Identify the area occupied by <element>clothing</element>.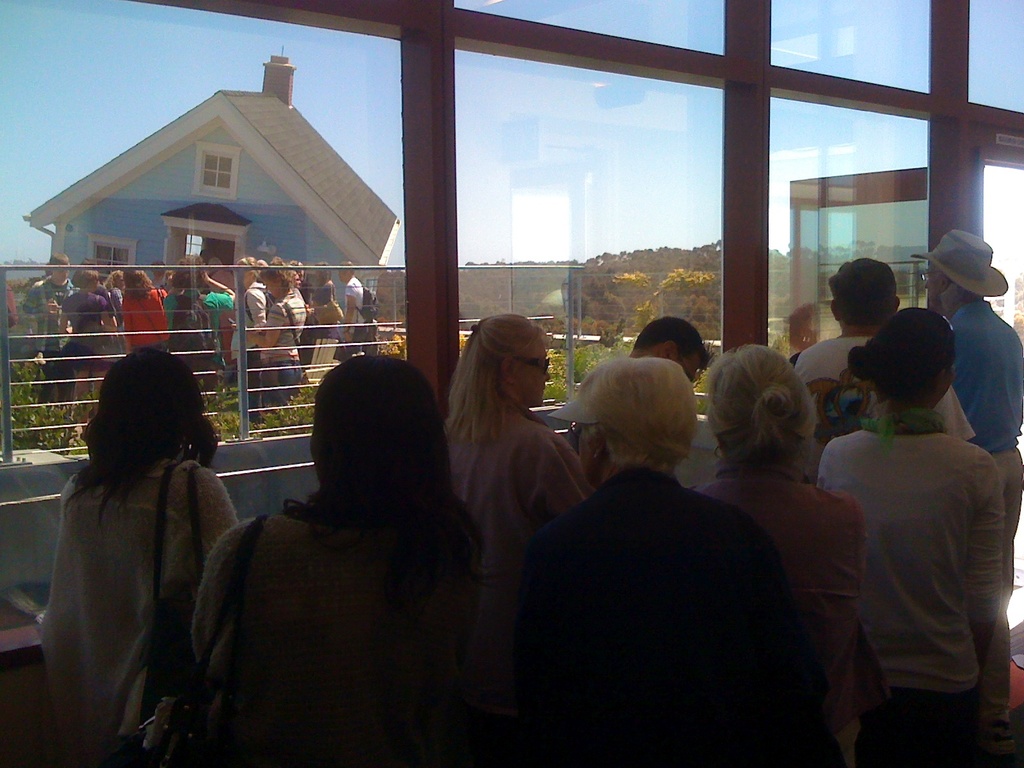
Area: (left=552, top=486, right=806, bottom=746).
